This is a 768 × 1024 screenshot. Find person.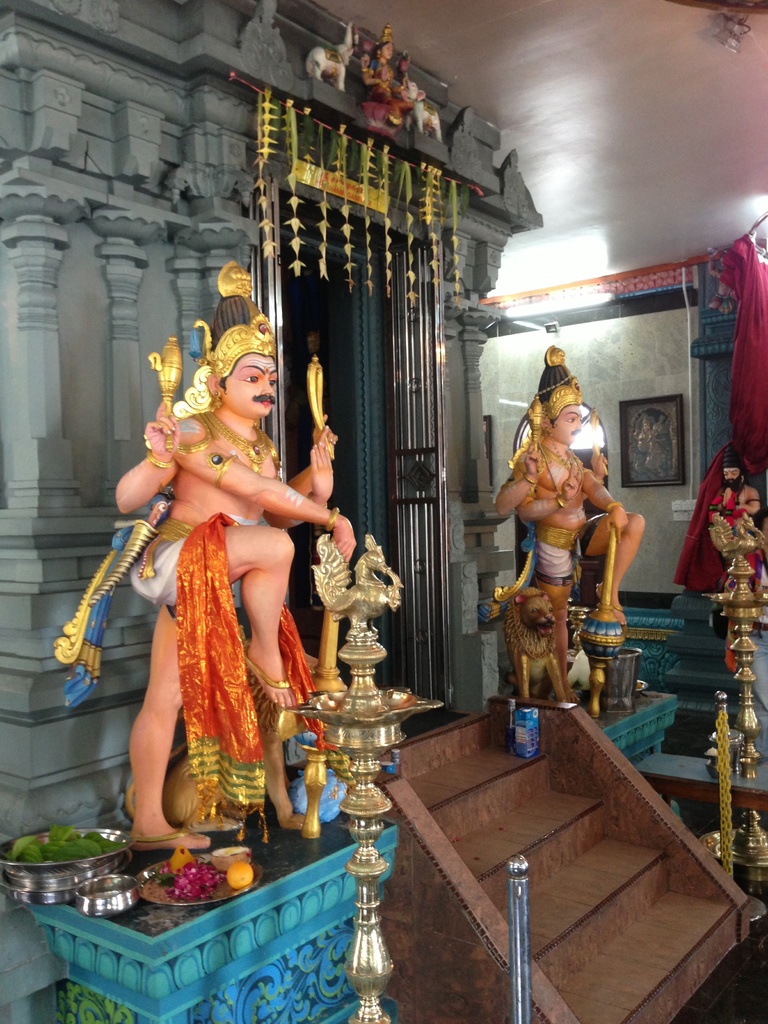
Bounding box: detection(637, 419, 666, 479).
